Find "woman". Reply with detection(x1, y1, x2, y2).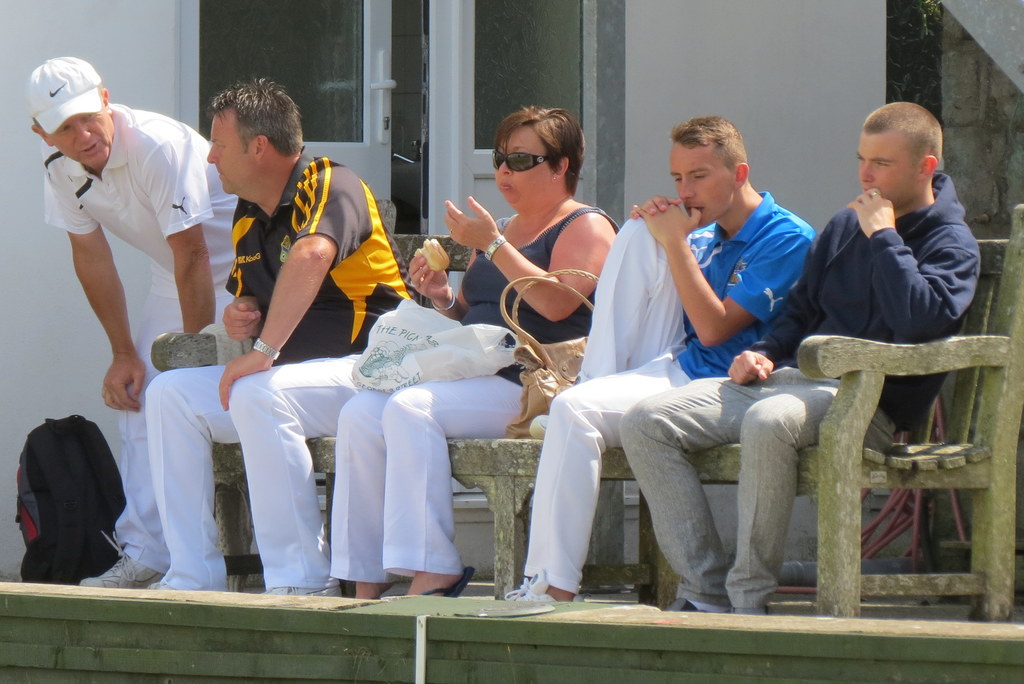
detection(333, 100, 618, 603).
